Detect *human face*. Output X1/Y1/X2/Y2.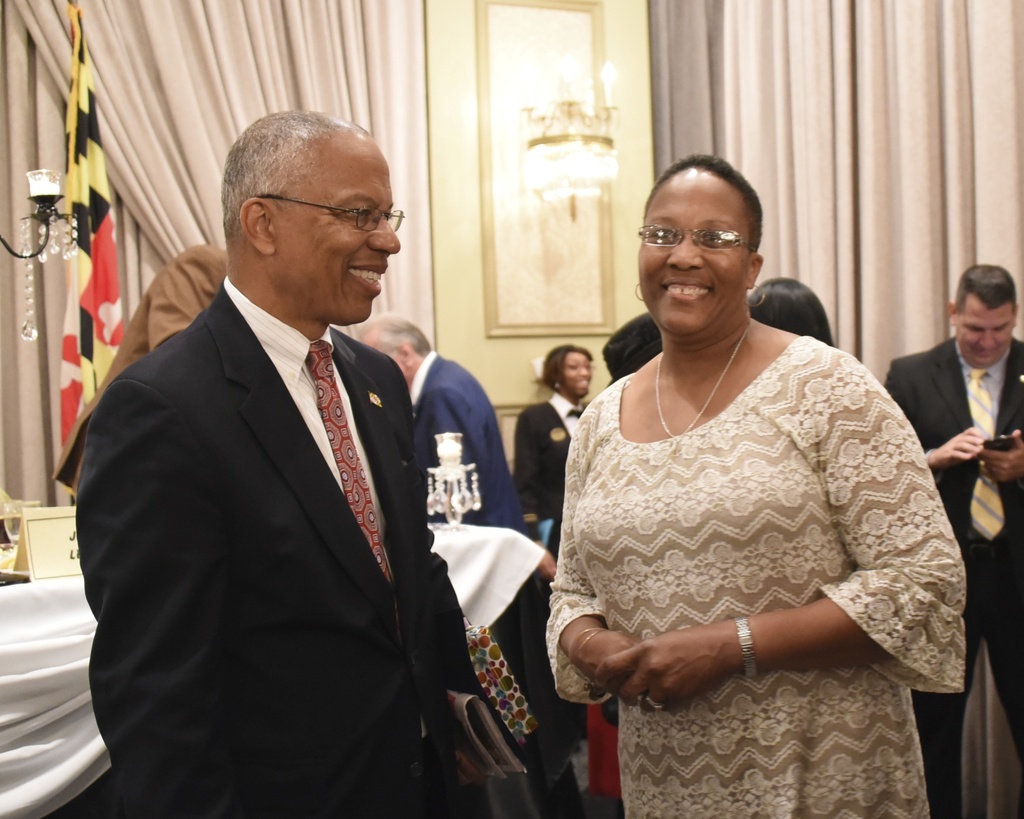
635/174/745/336.
